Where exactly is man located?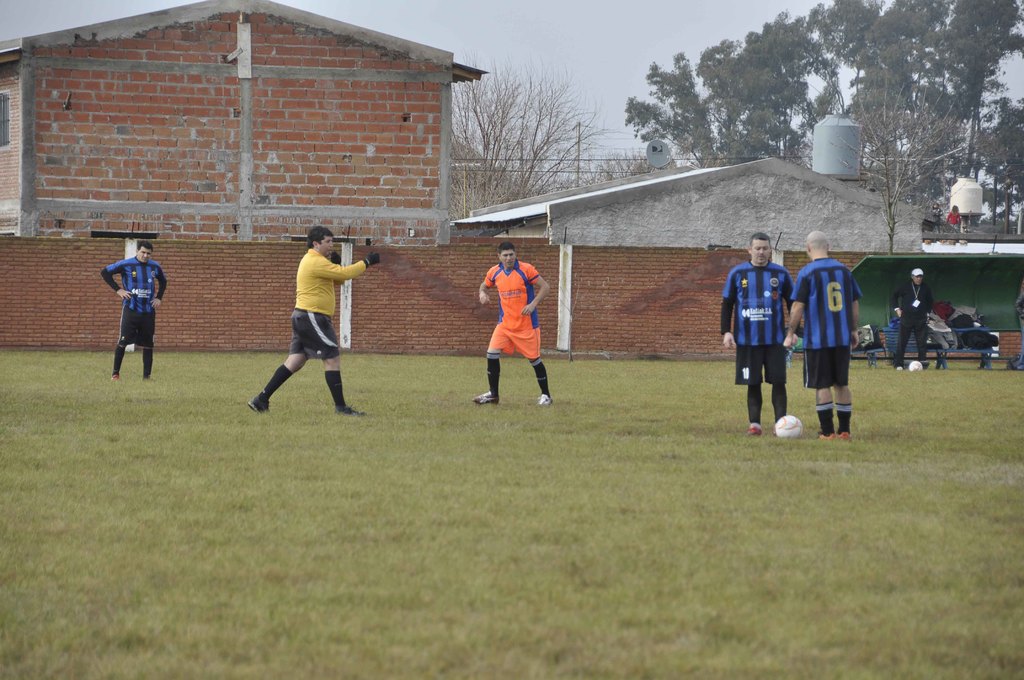
Its bounding box is Rect(249, 225, 363, 419).
